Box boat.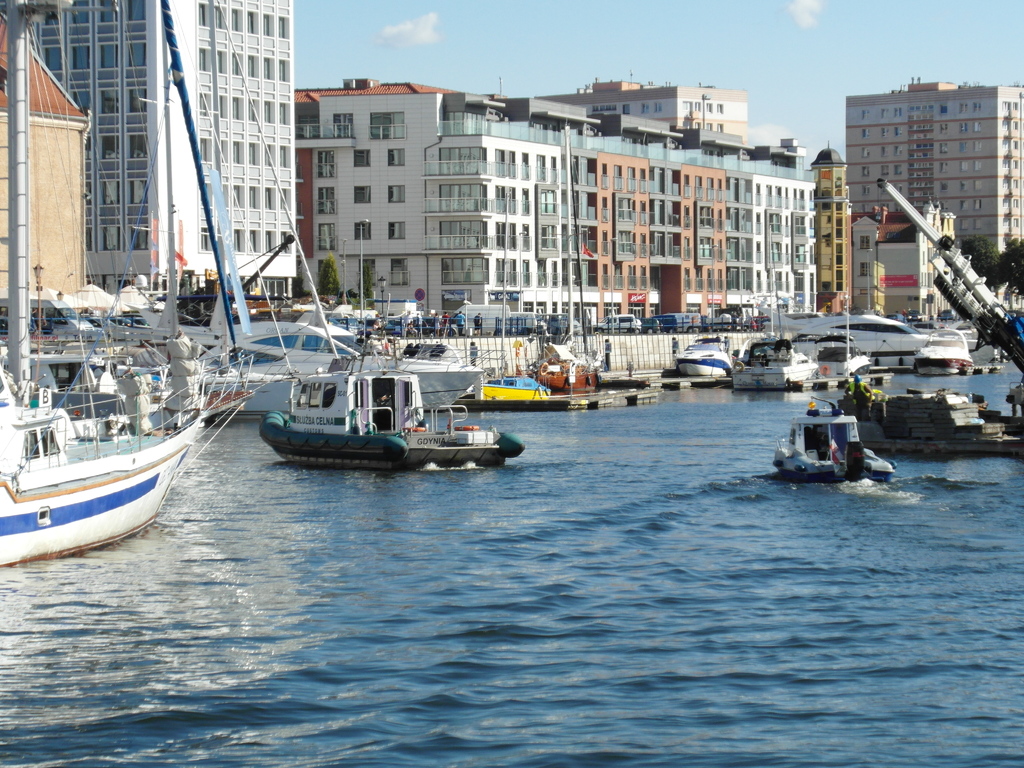
Rect(228, 277, 525, 486).
